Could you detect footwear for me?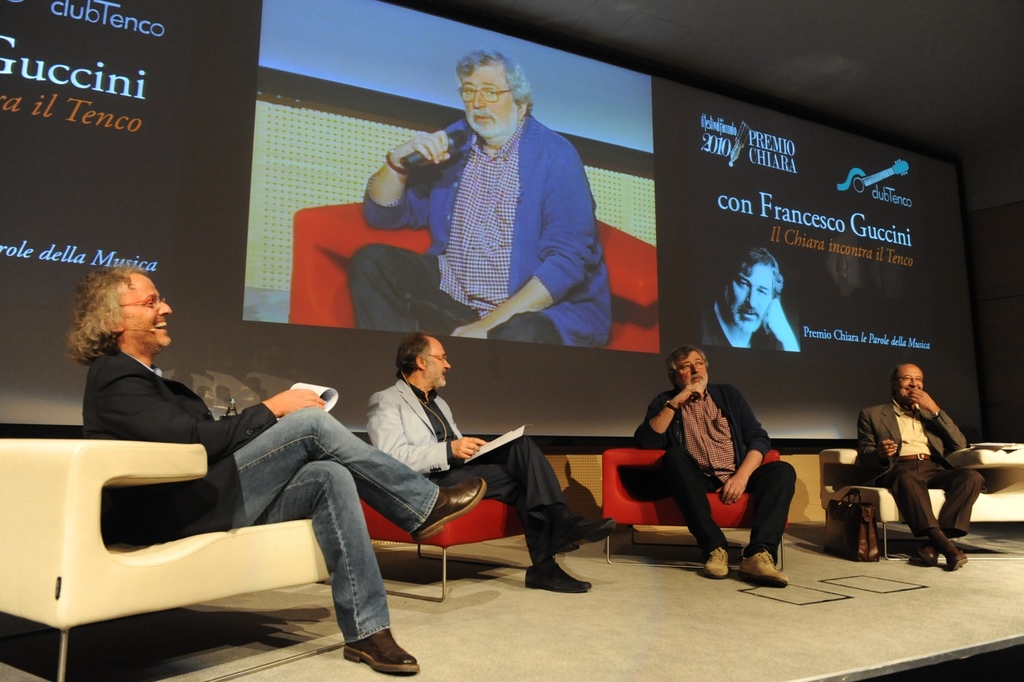
Detection result: Rect(411, 473, 487, 543).
